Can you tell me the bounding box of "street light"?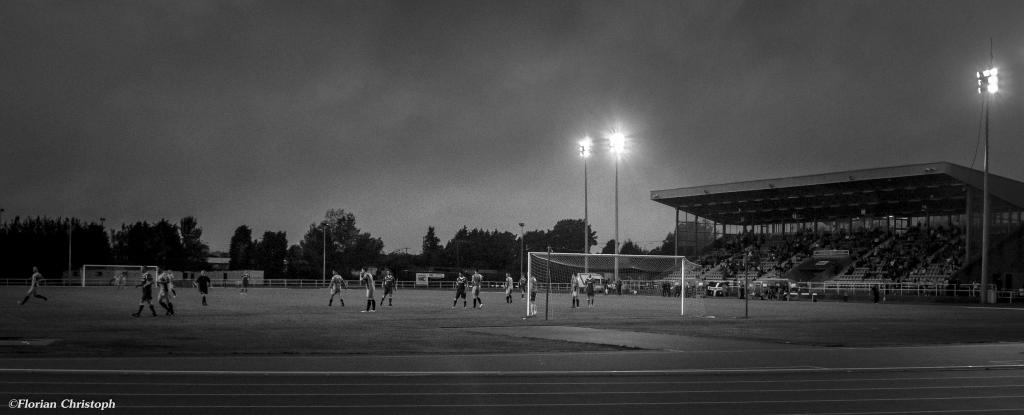
bbox=(518, 222, 527, 282).
